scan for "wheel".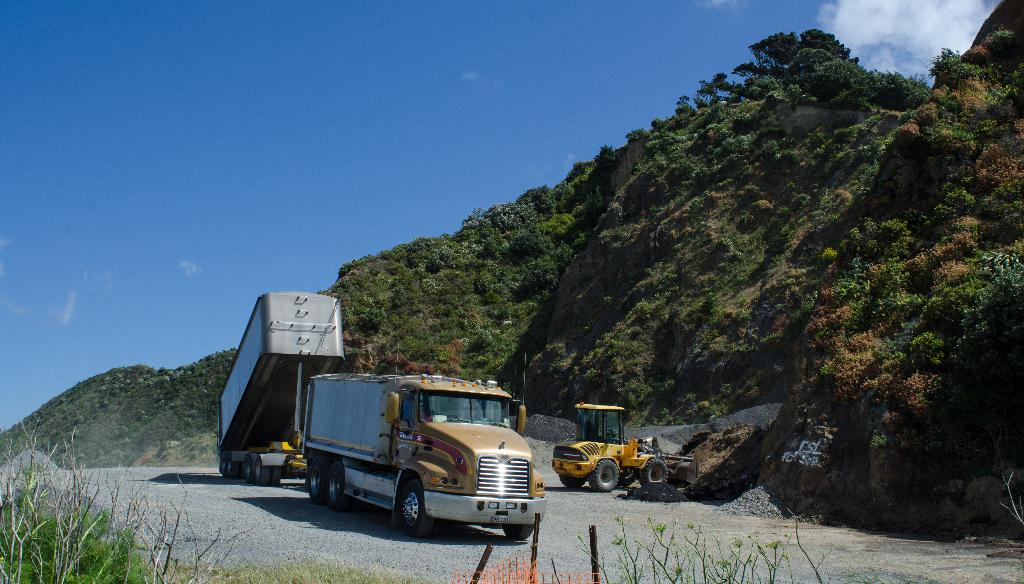
Scan result: select_region(230, 456, 237, 480).
